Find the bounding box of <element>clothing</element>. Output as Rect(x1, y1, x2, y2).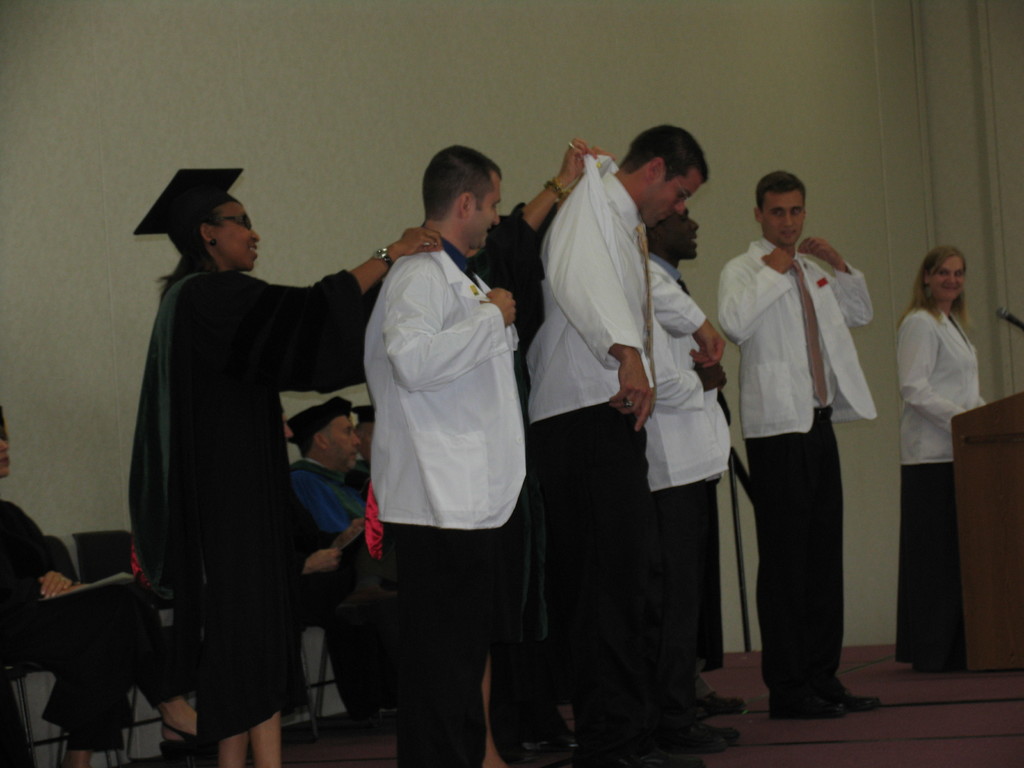
Rect(290, 447, 359, 536).
